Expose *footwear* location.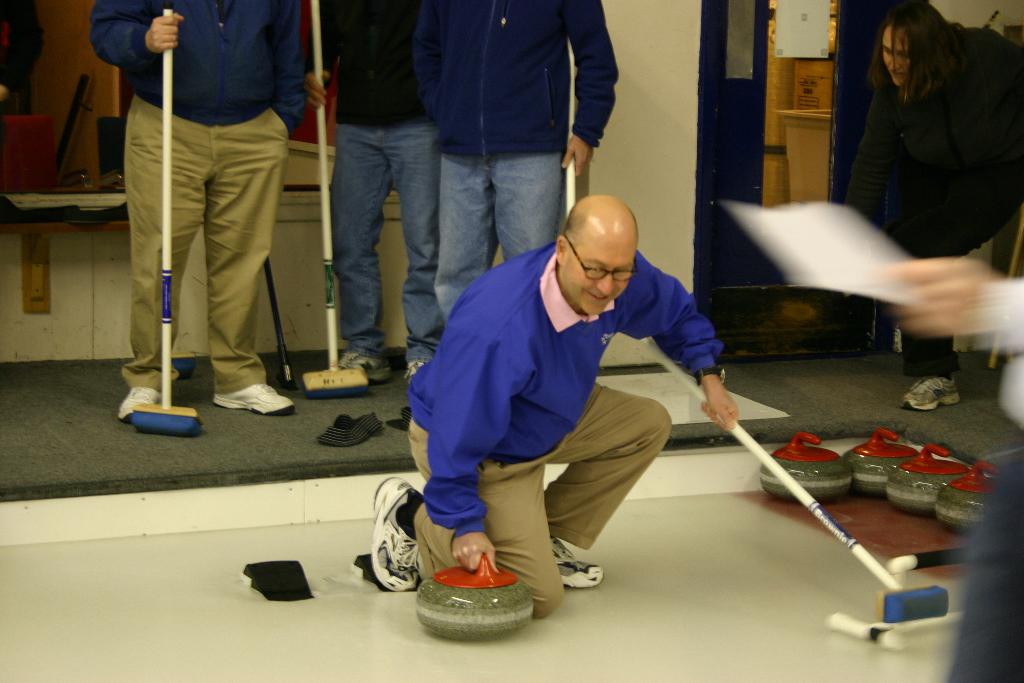
Exposed at <box>213,383,293,418</box>.
